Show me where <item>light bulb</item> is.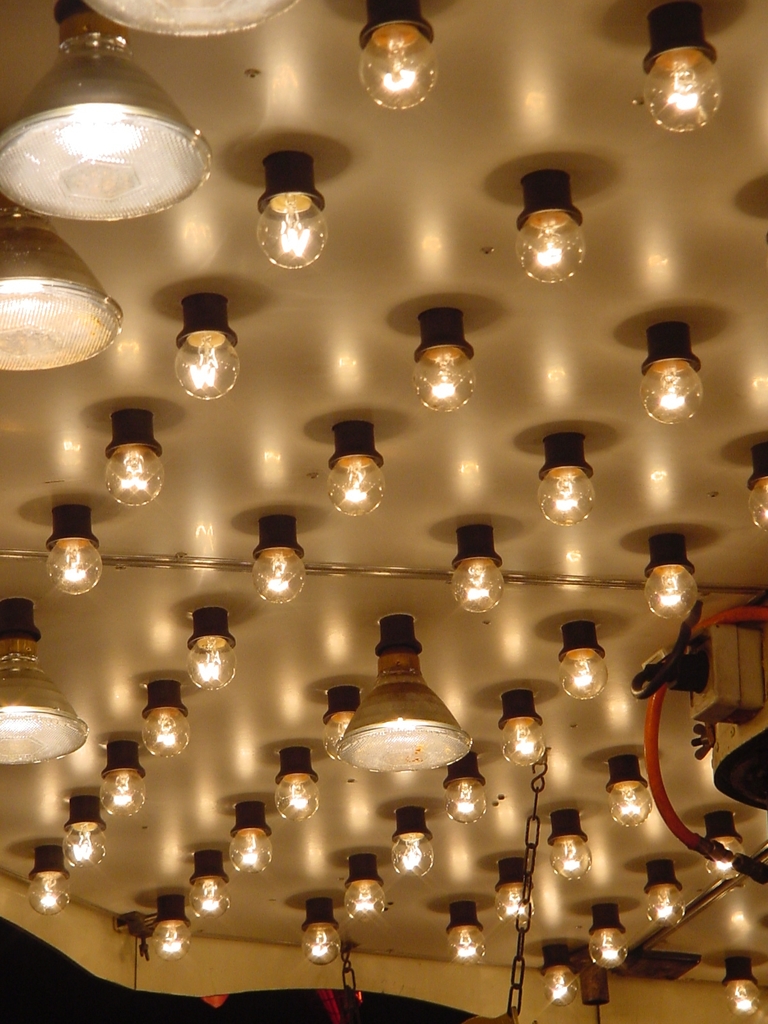
<item>light bulb</item> is at BBox(298, 900, 343, 966).
